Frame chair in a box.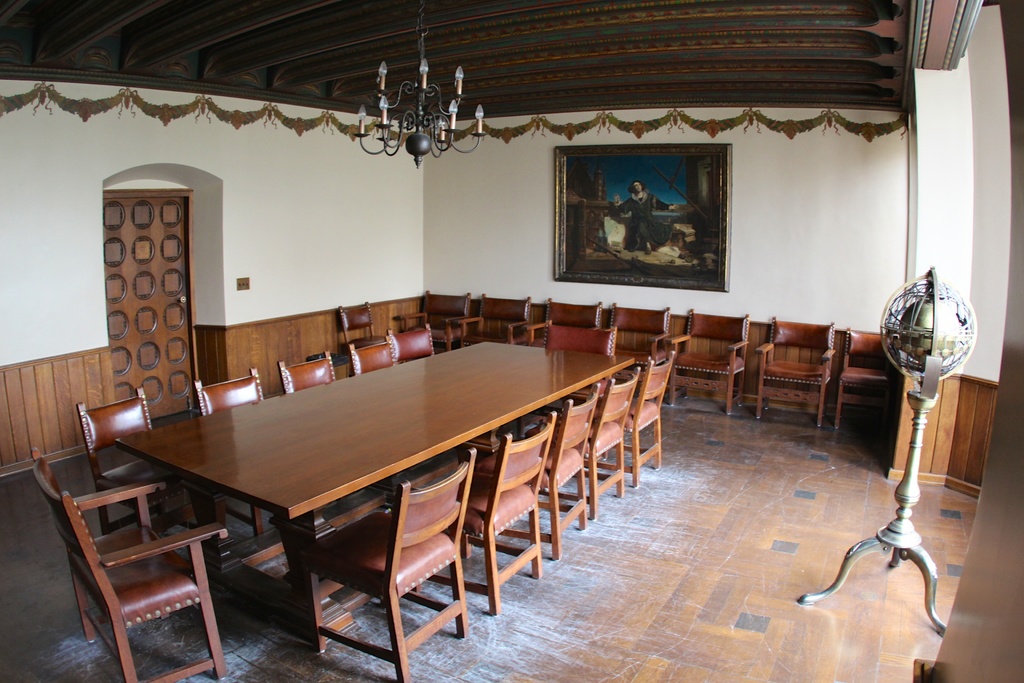
334, 299, 376, 359.
